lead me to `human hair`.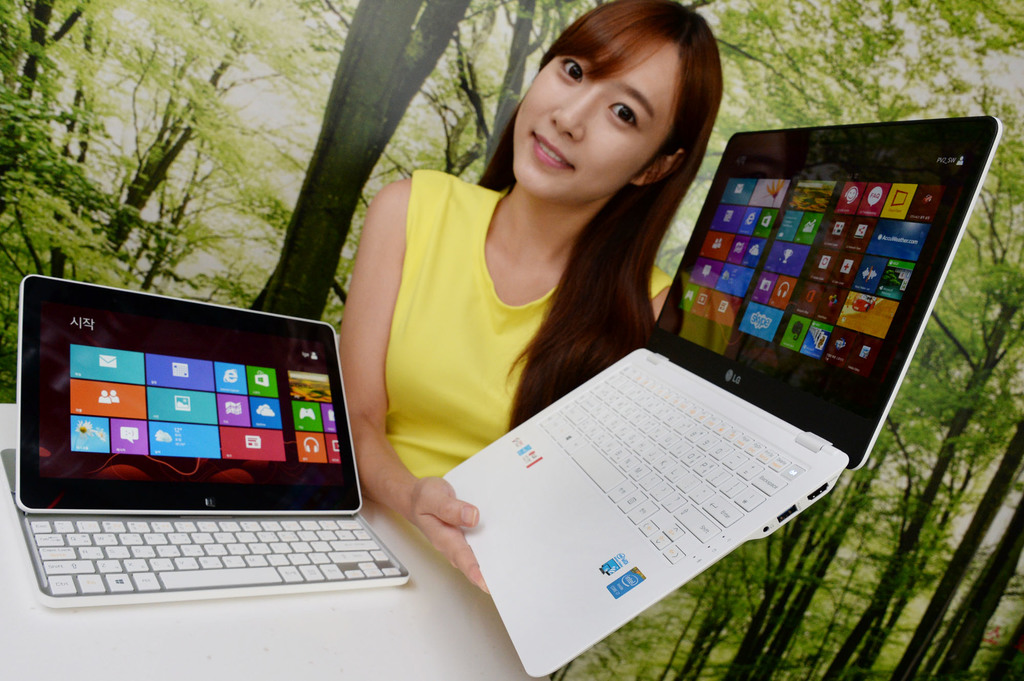
Lead to [475,19,726,389].
